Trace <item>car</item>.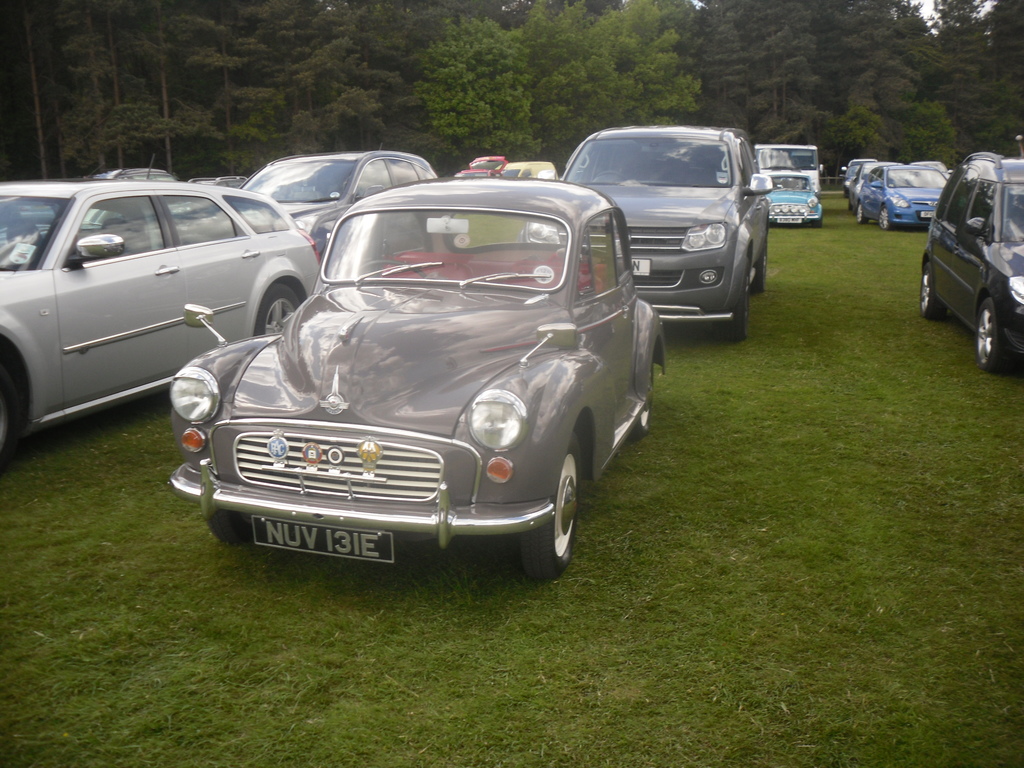
Traced to crop(6, 164, 174, 232).
